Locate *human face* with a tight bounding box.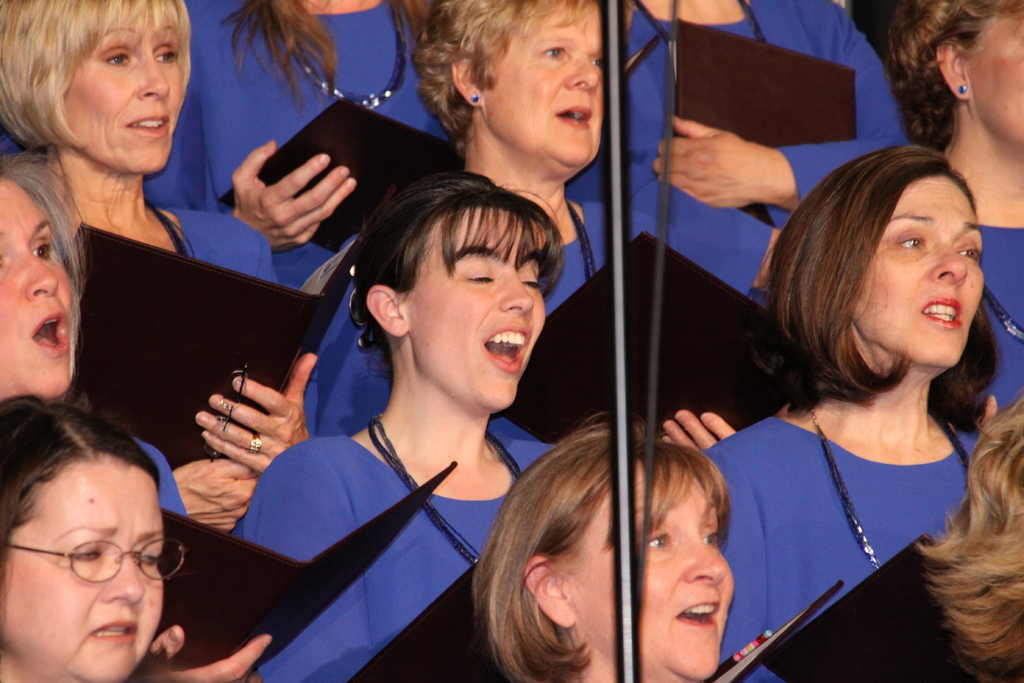
(972, 13, 1023, 142).
